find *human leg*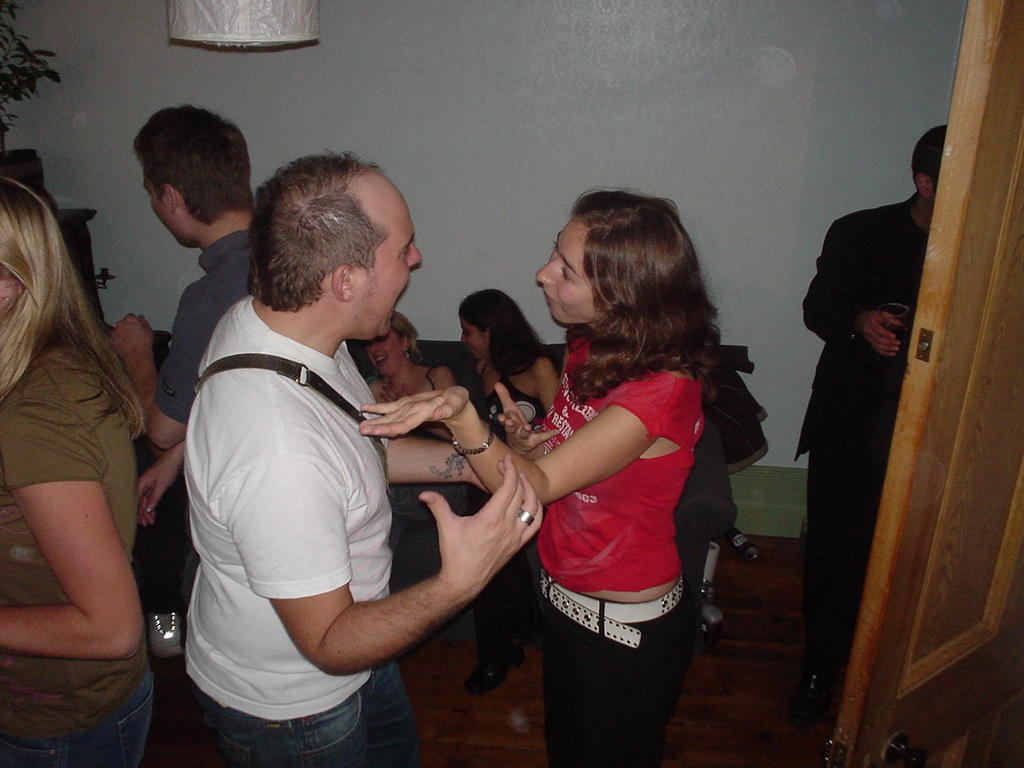
detection(0, 673, 148, 767)
